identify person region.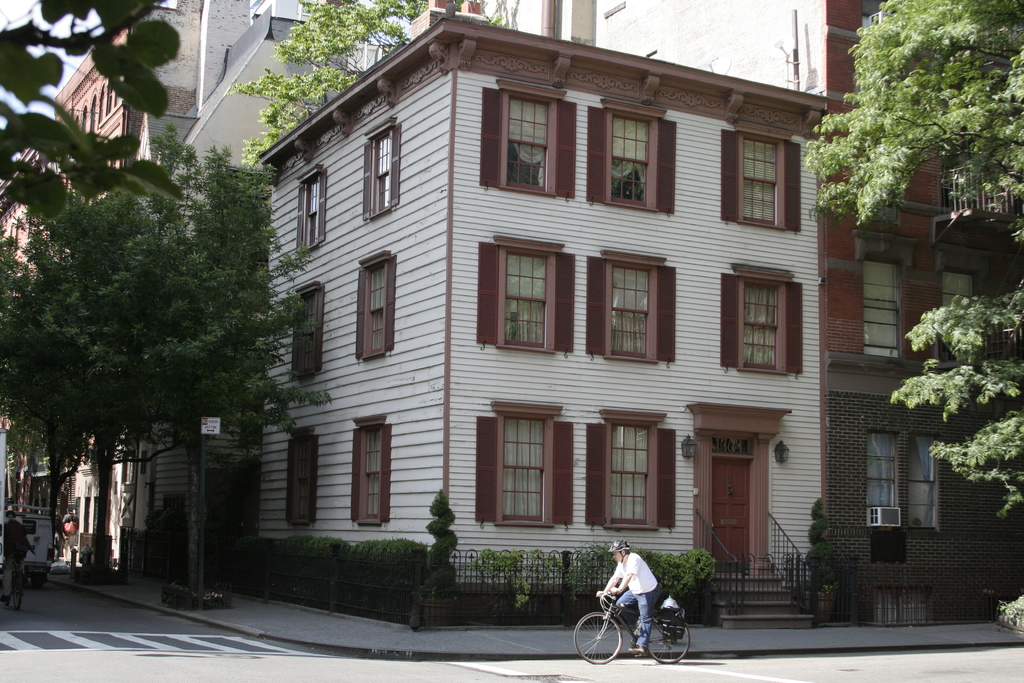
Region: 63:507:81:569.
